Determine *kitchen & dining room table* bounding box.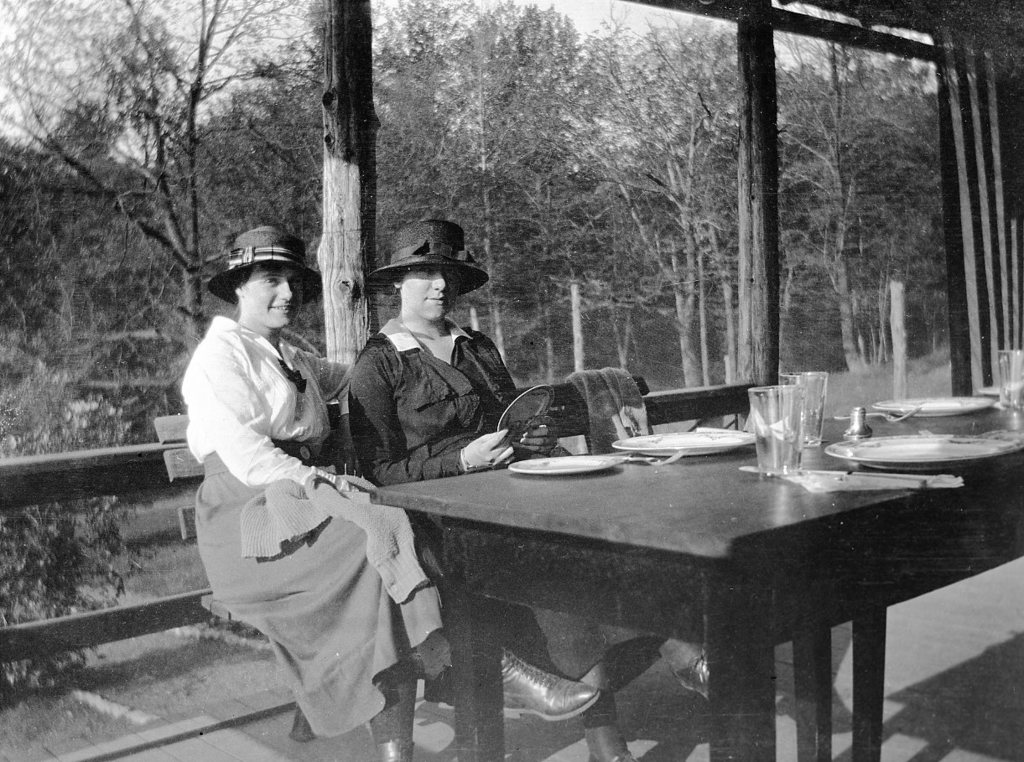
Determined: detection(311, 380, 991, 722).
